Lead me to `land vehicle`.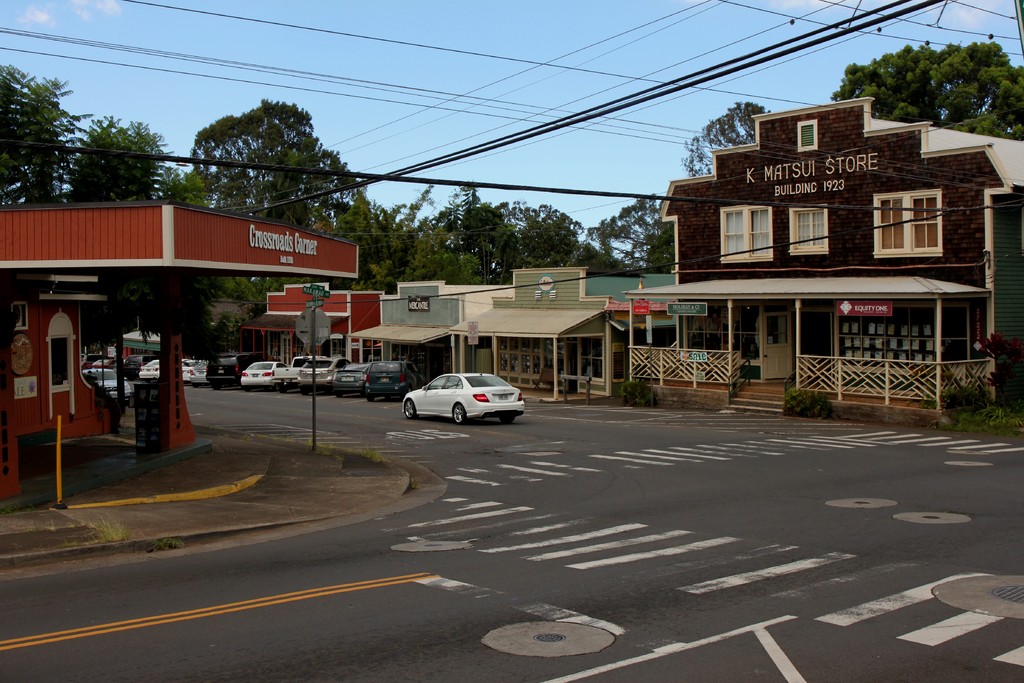
Lead to select_region(91, 358, 116, 371).
